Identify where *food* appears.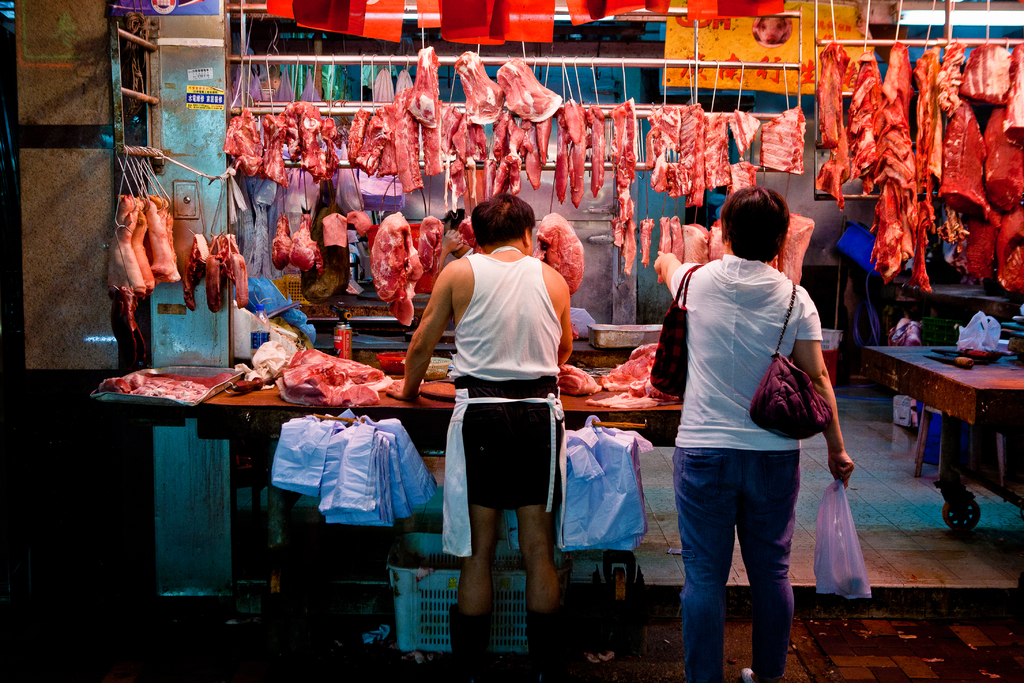
Appears at 224 110 264 171.
